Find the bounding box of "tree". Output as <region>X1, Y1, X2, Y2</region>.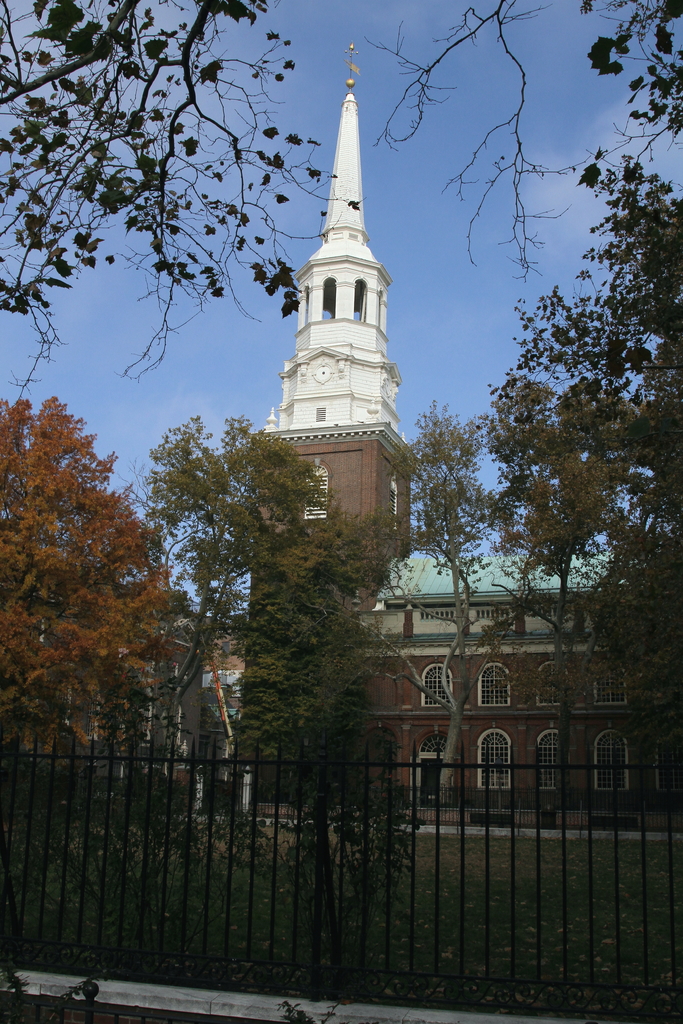
<region>0, 0, 360, 409</region>.
